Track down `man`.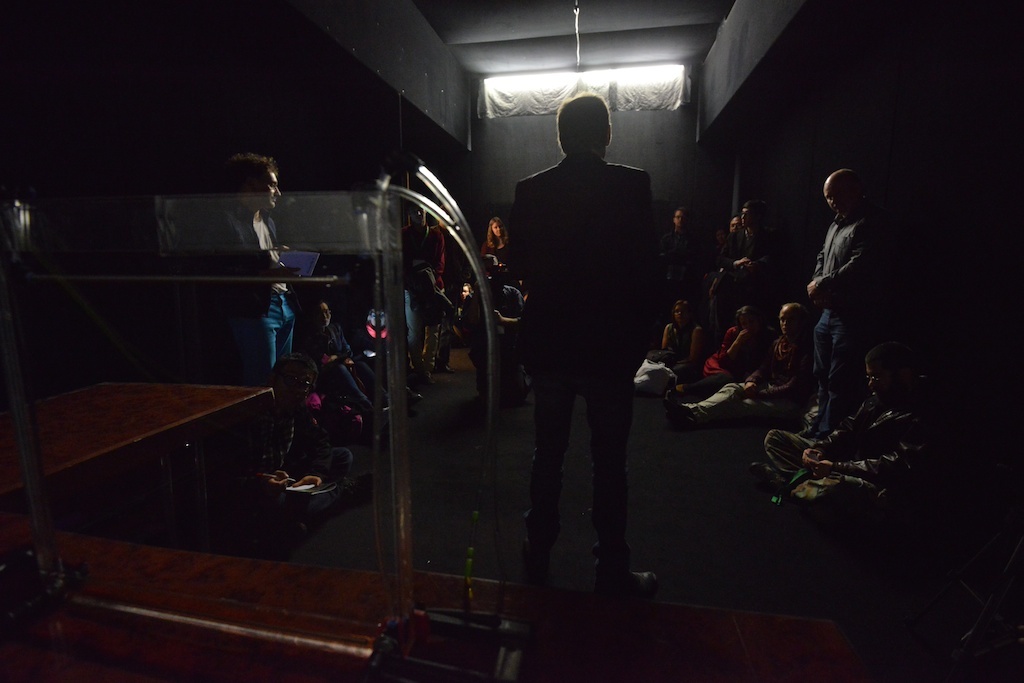
Tracked to region(731, 340, 944, 517).
